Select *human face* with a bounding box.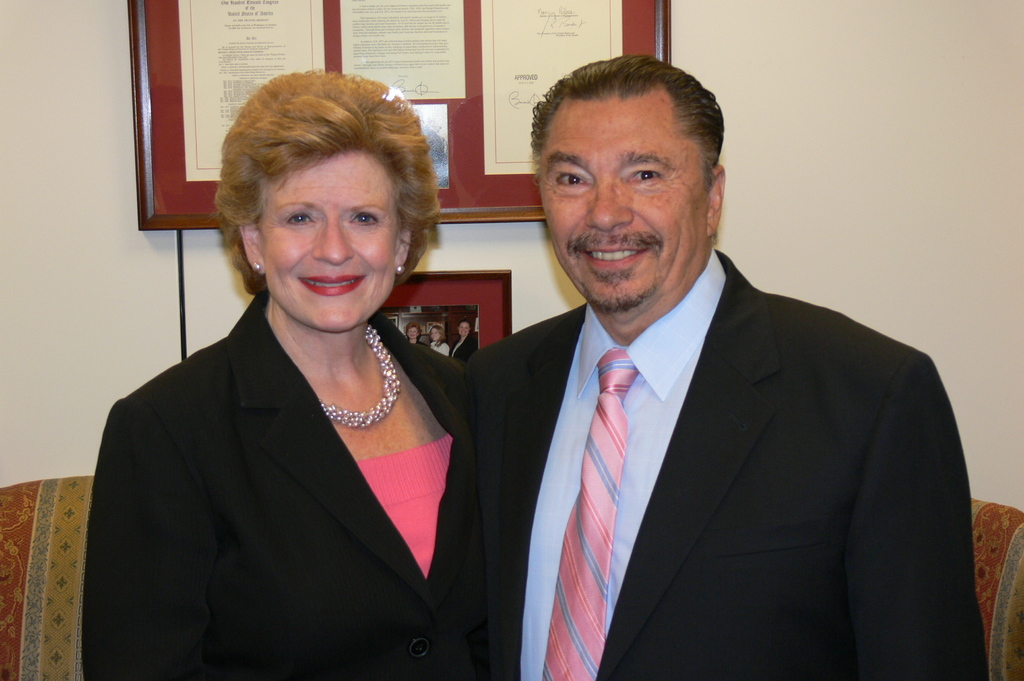
<region>260, 147, 401, 330</region>.
